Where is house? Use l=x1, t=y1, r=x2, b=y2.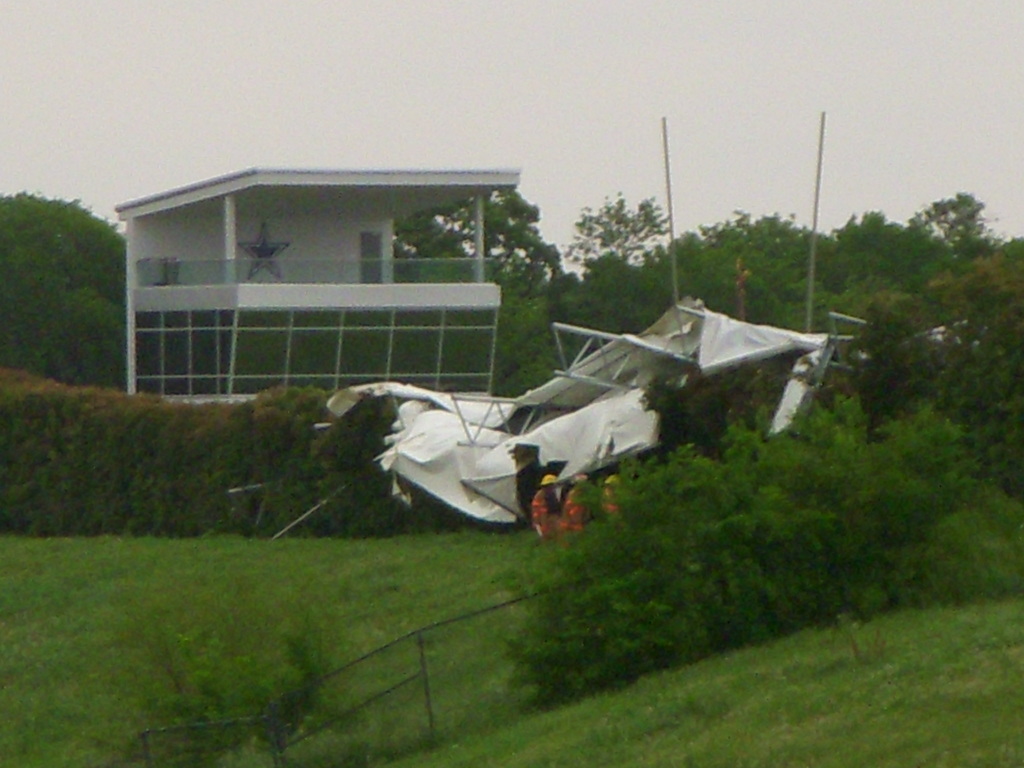
l=109, t=162, r=524, b=404.
